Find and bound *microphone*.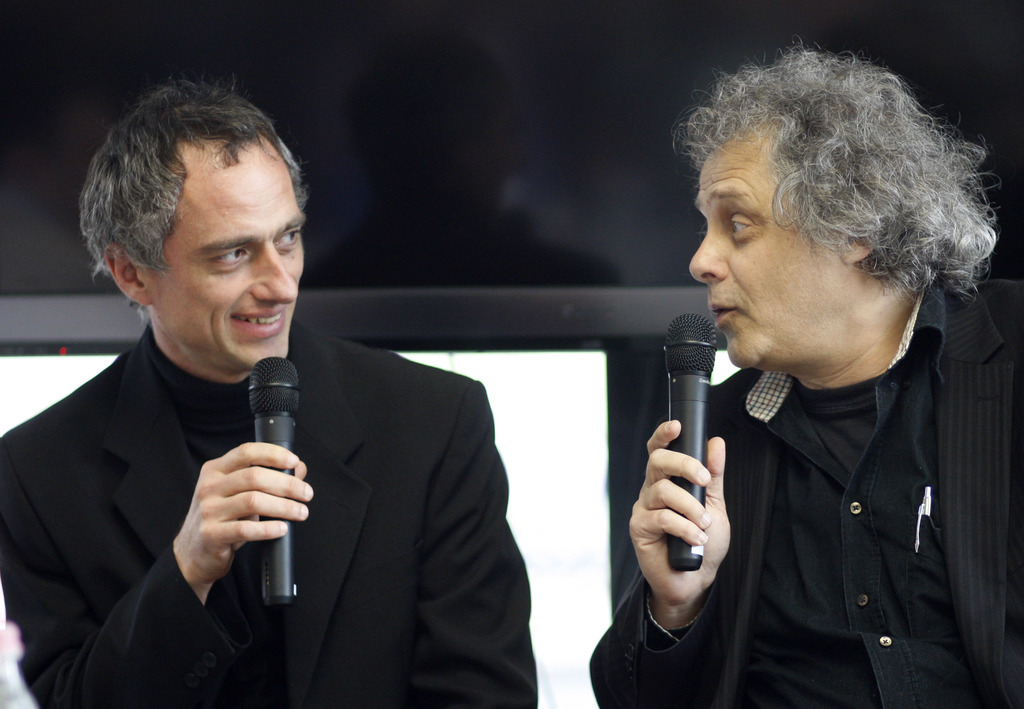
Bound: {"left": 646, "top": 314, "right": 751, "bottom": 549}.
